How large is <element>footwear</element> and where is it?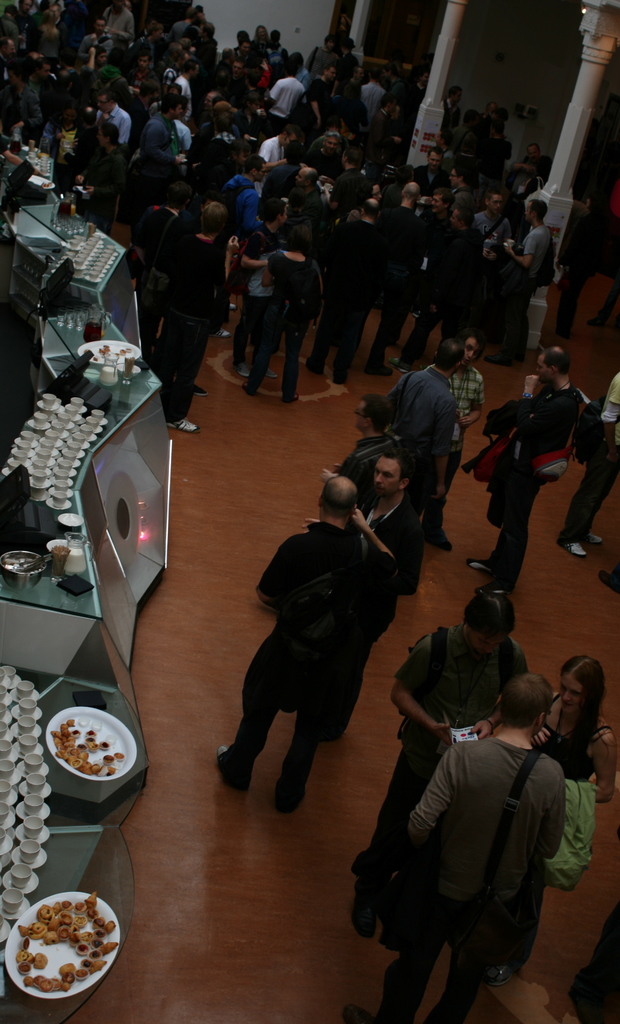
Bounding box: {"left": 549, "top": 533, "right": 585, "bottom": 557}.
